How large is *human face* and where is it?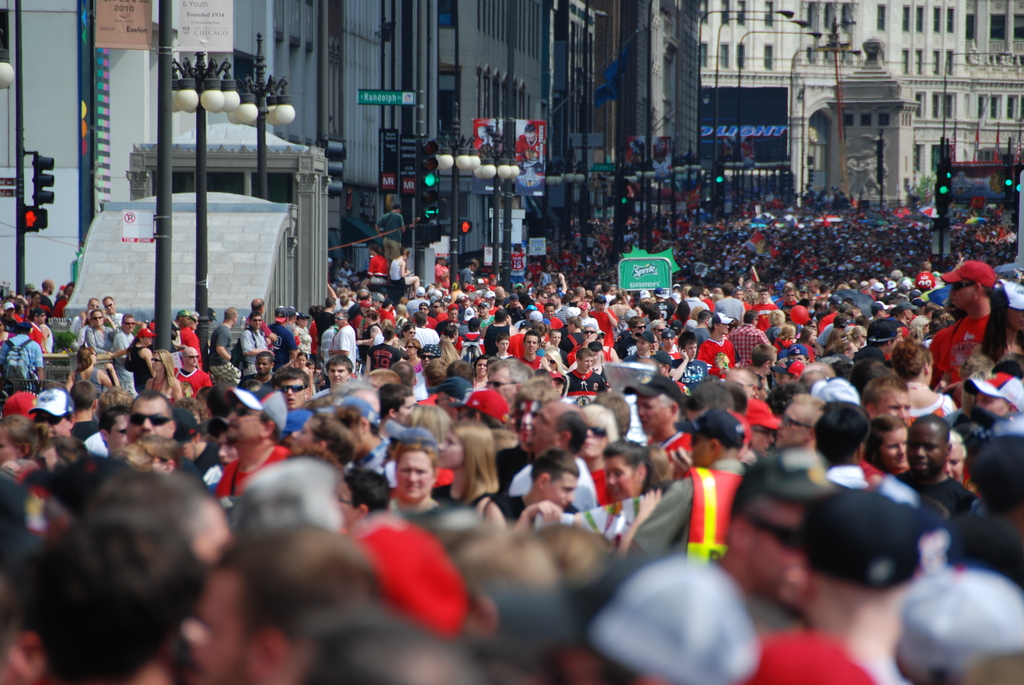
Bounding box: box=[485, 368, 516, 405].
